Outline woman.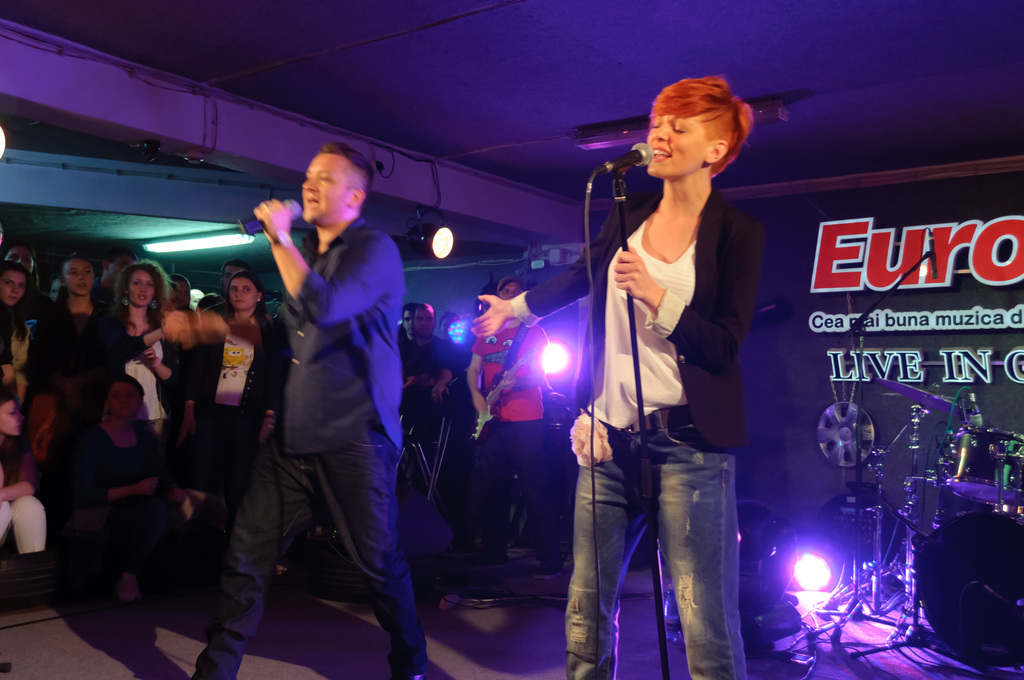
Outline: (left=79, top=373, right=166, bottom=601).
